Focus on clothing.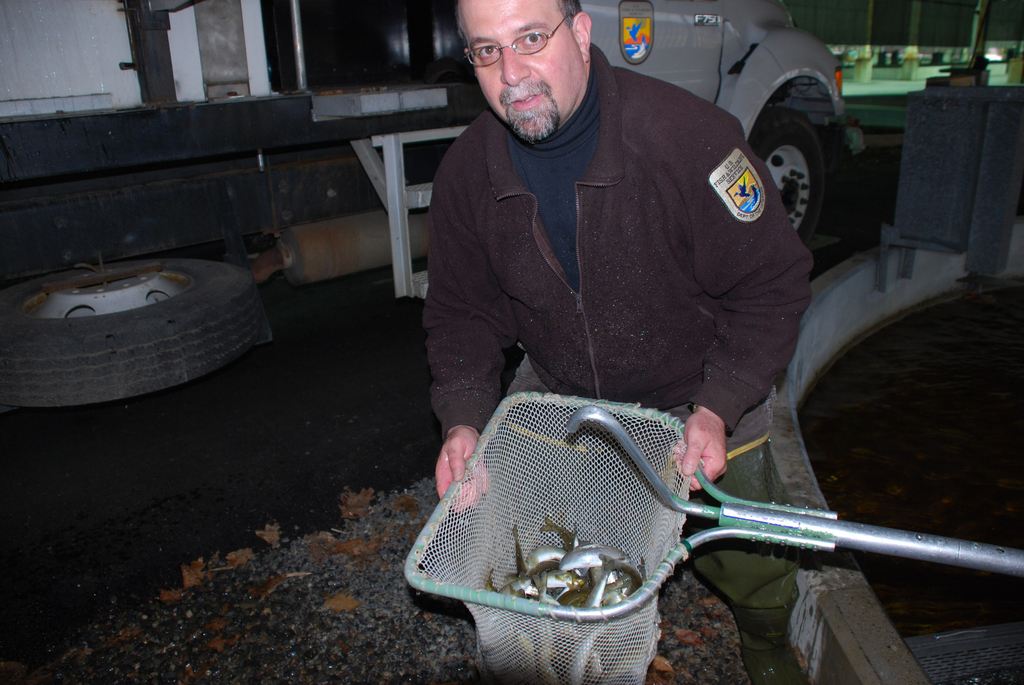
Focused at 423:42:798:651.
